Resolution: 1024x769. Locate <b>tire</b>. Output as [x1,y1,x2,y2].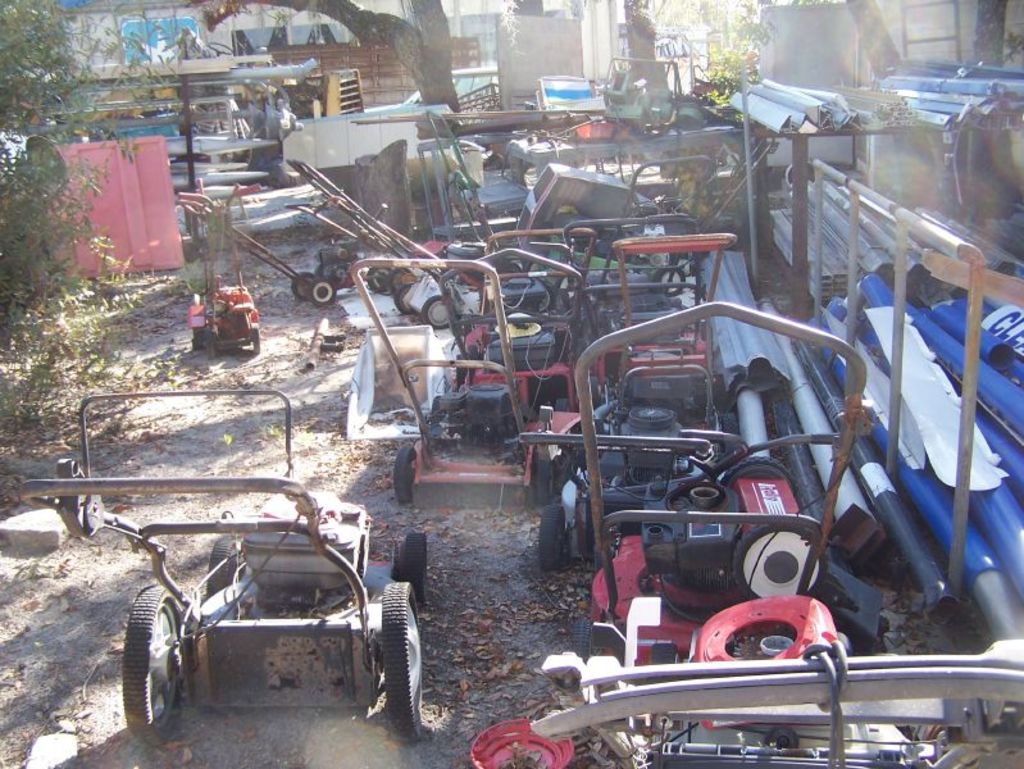
[392,446,417,499].
